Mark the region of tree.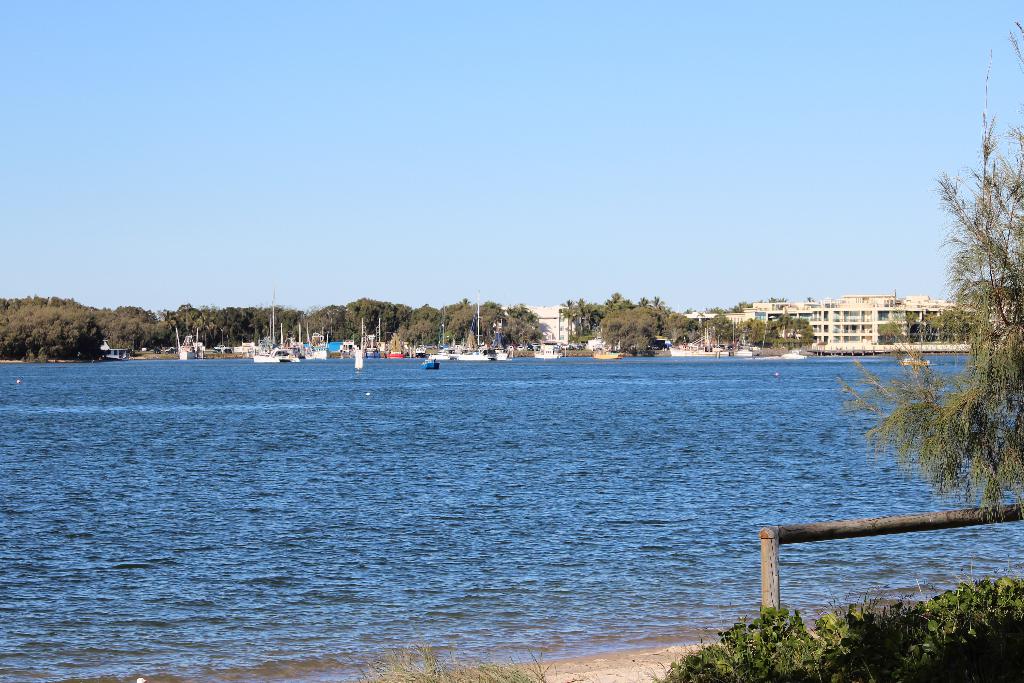
Region: 700:302:751:353.
